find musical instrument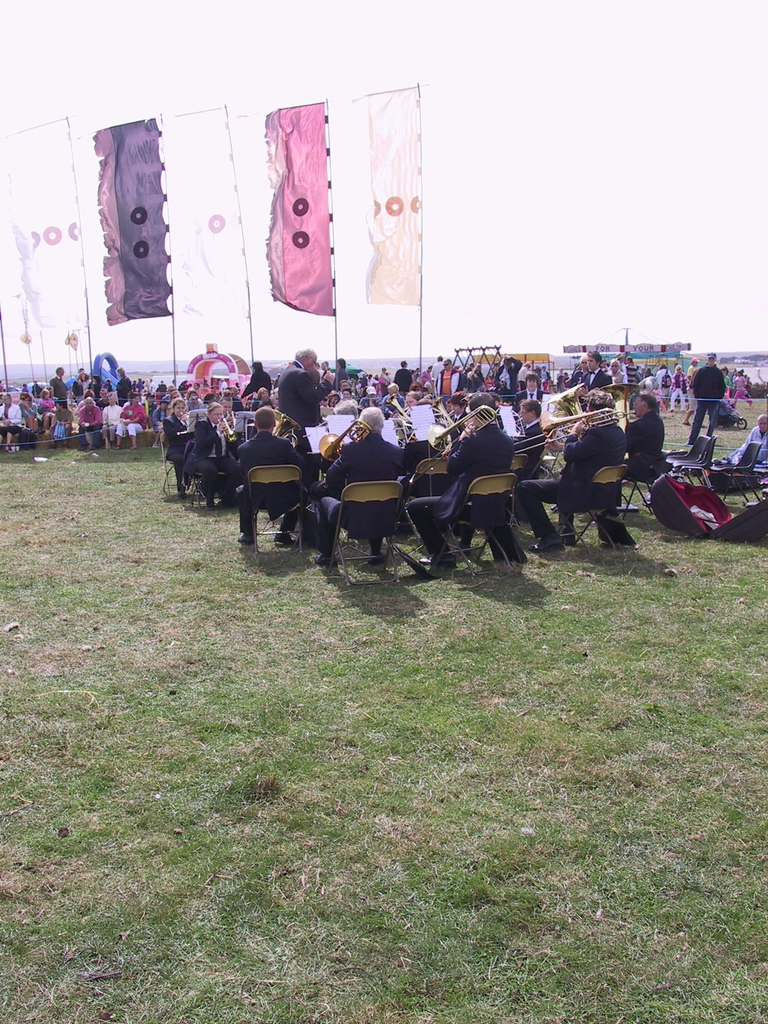
locate(404, 399, 499, 497)
